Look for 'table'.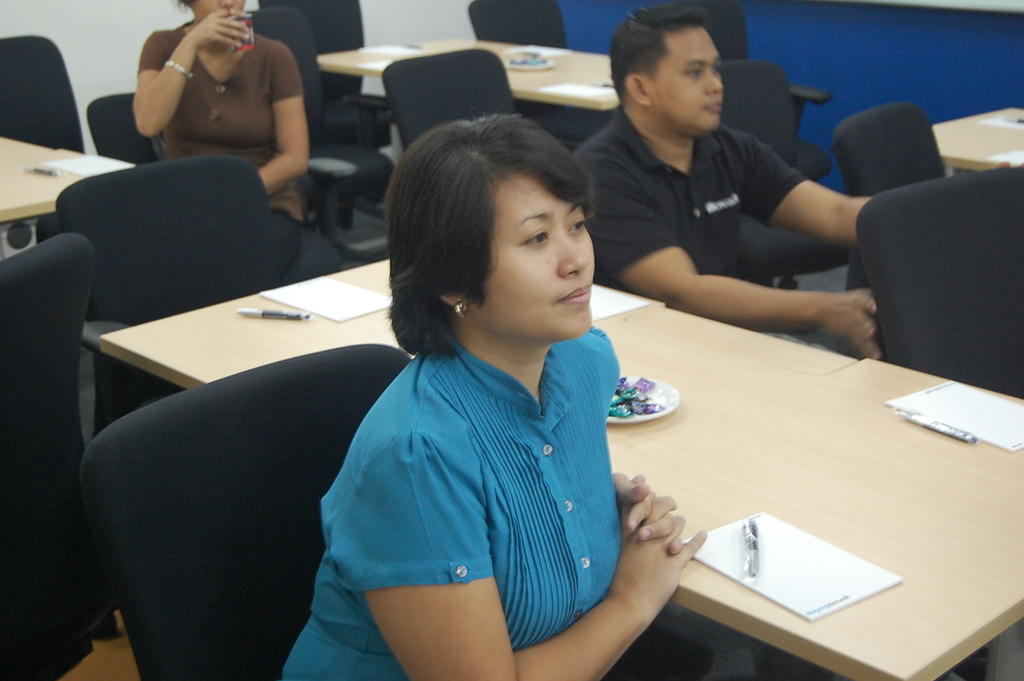
Found: (931, 109, 1023, 171).
